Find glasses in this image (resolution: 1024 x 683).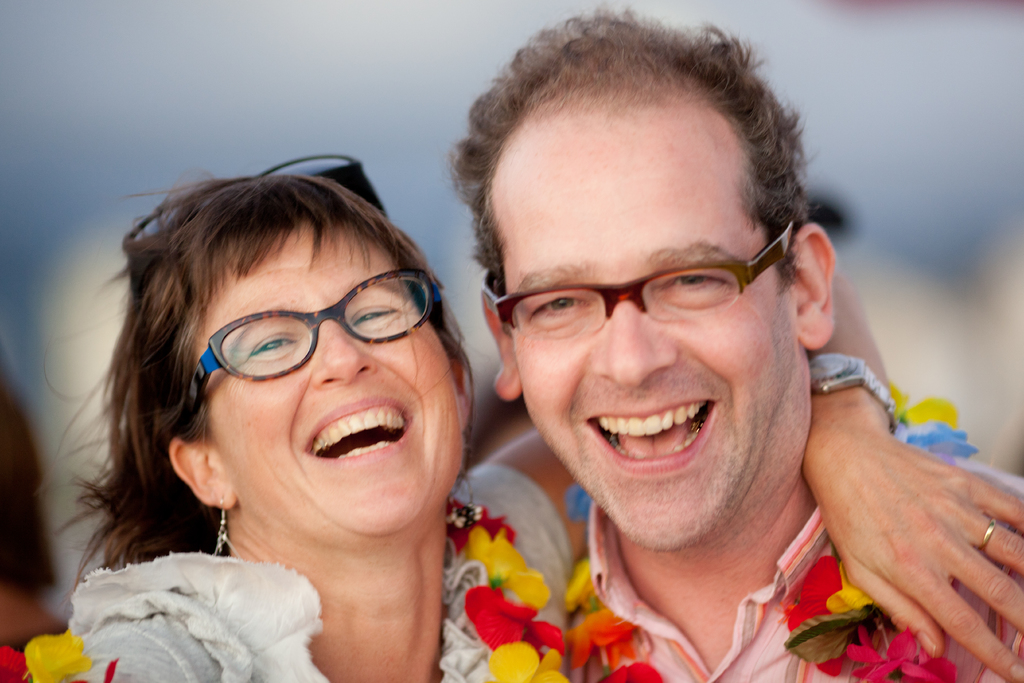
180, 272, 451, 435.
